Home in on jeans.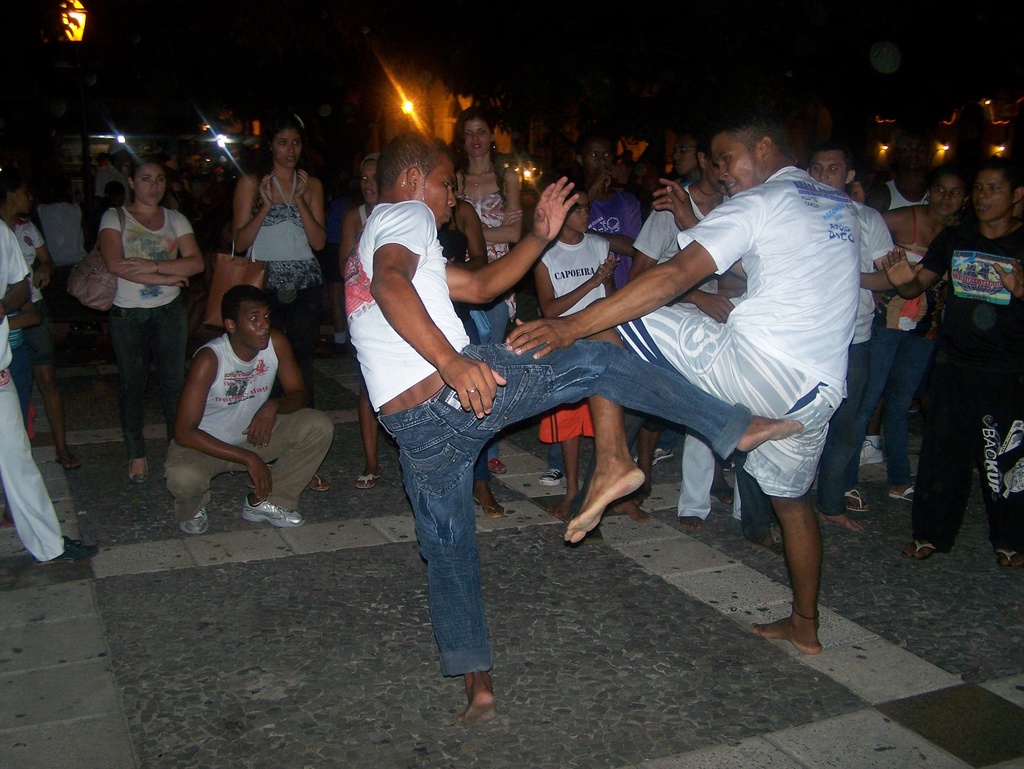
Homed in at region(374, 333, 755, 679).
